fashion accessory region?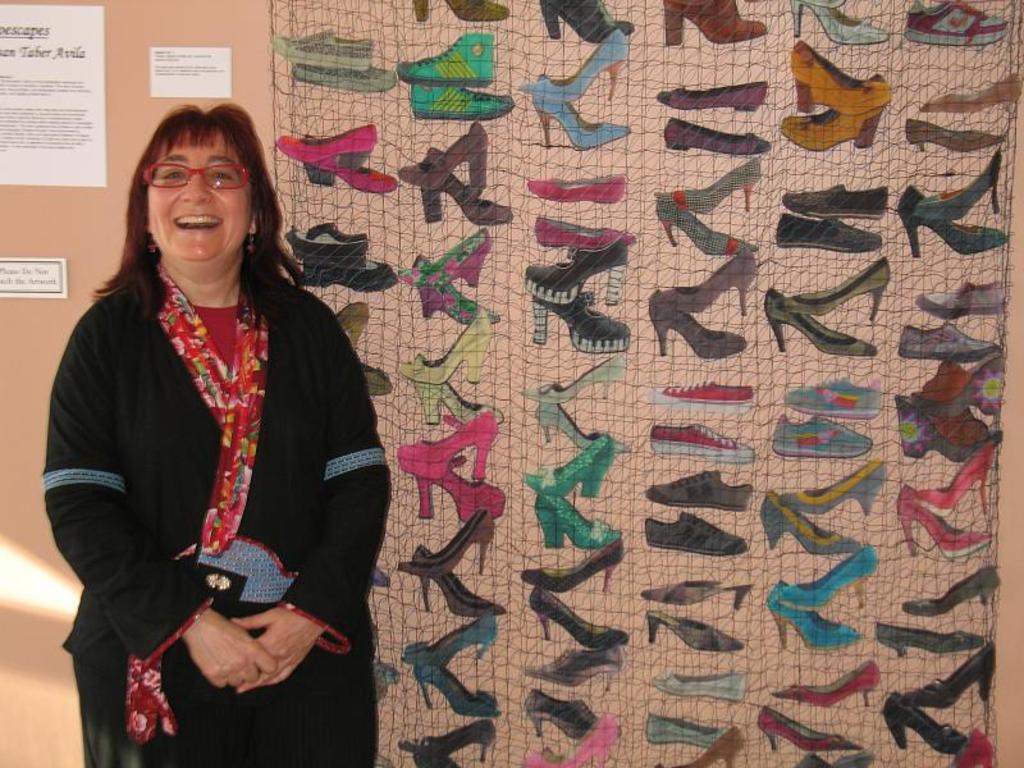
bbox(417, 453, 509, 526)
